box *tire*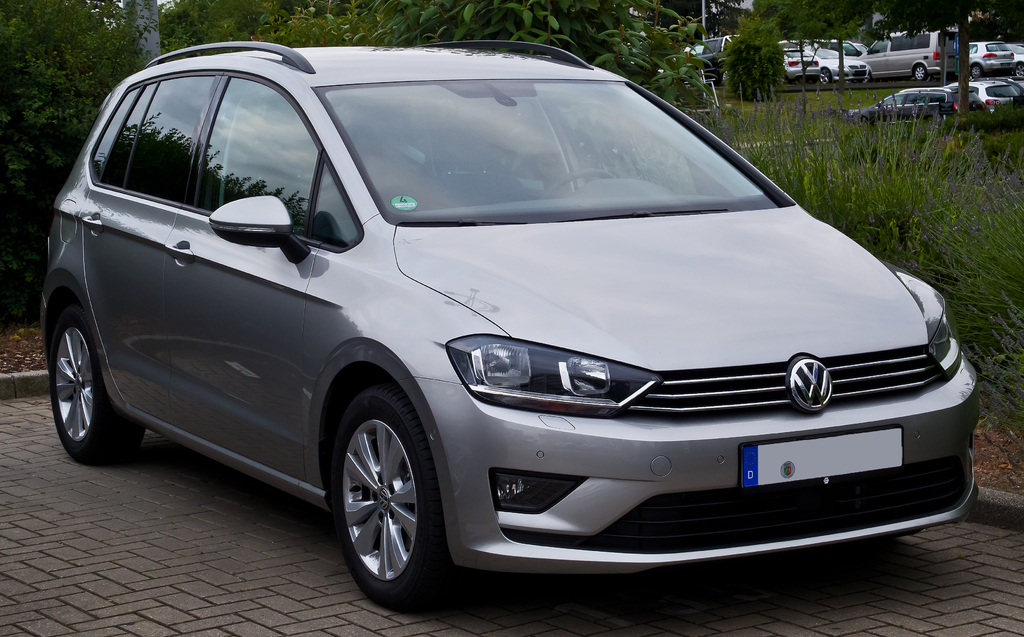
box=[967, 63, 987, 79]
